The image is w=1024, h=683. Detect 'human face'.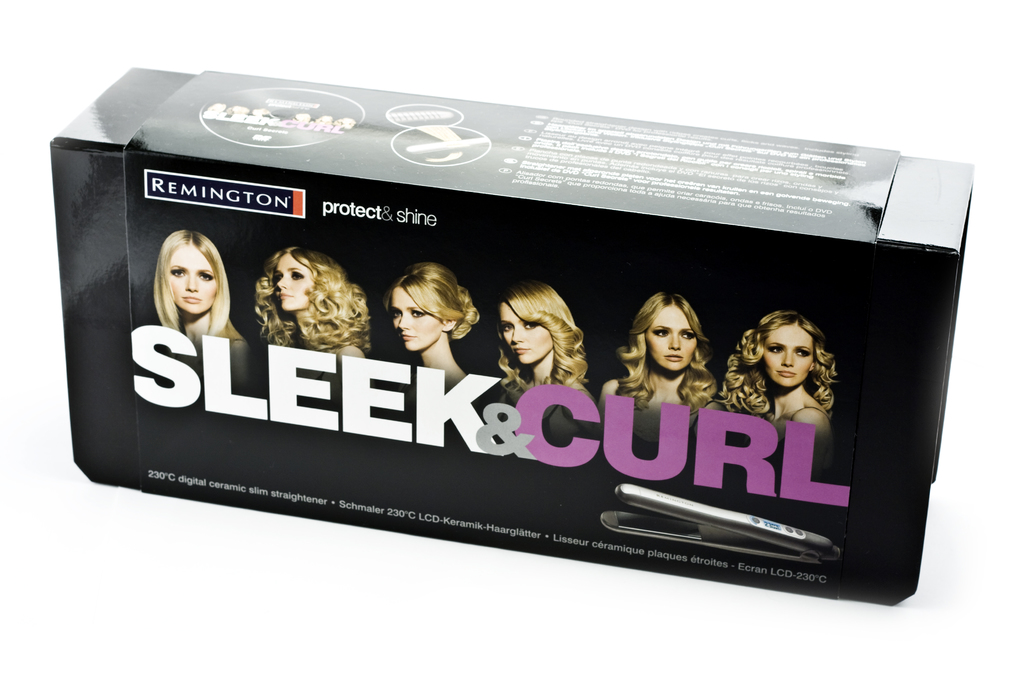
Detection: bbox=[646, 303, 698, 374].
